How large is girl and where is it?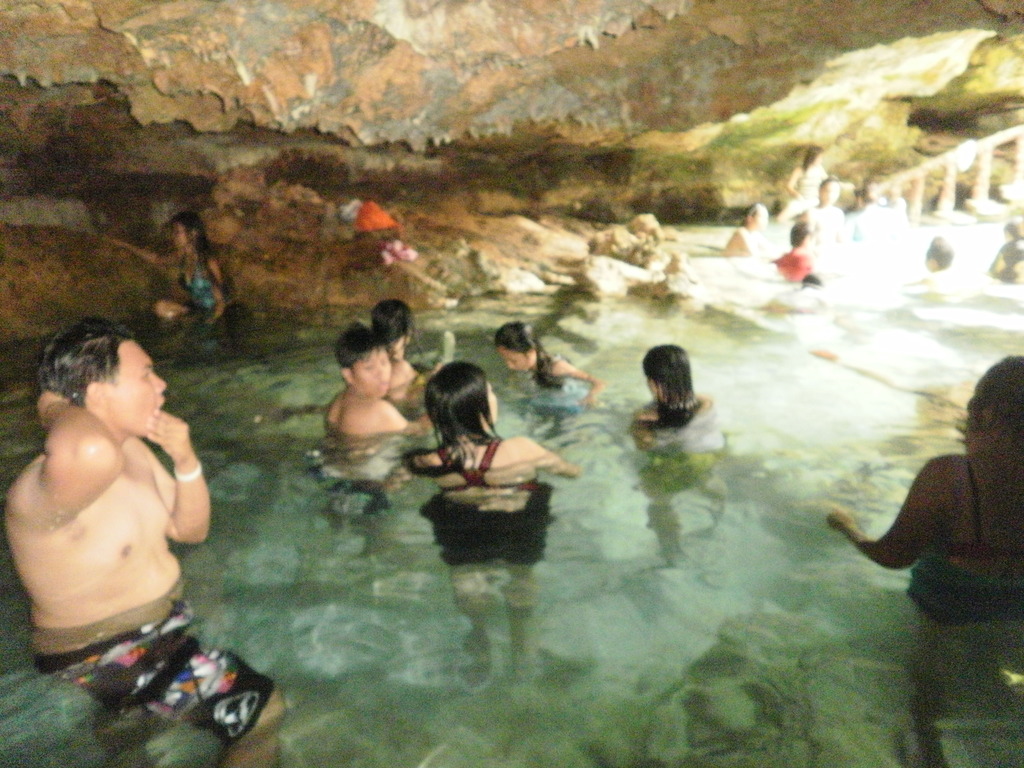
Bounding box: (left=390, top=364, right=572, bottom=658).
